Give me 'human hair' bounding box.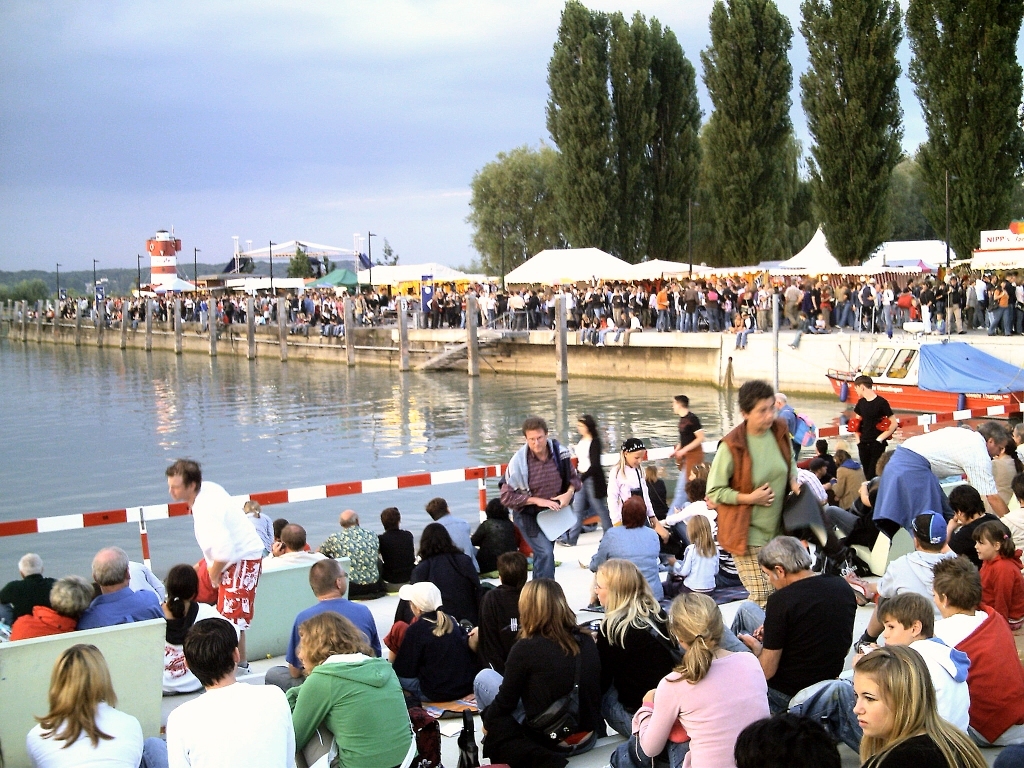
box=[166, 459, 201, 492].
